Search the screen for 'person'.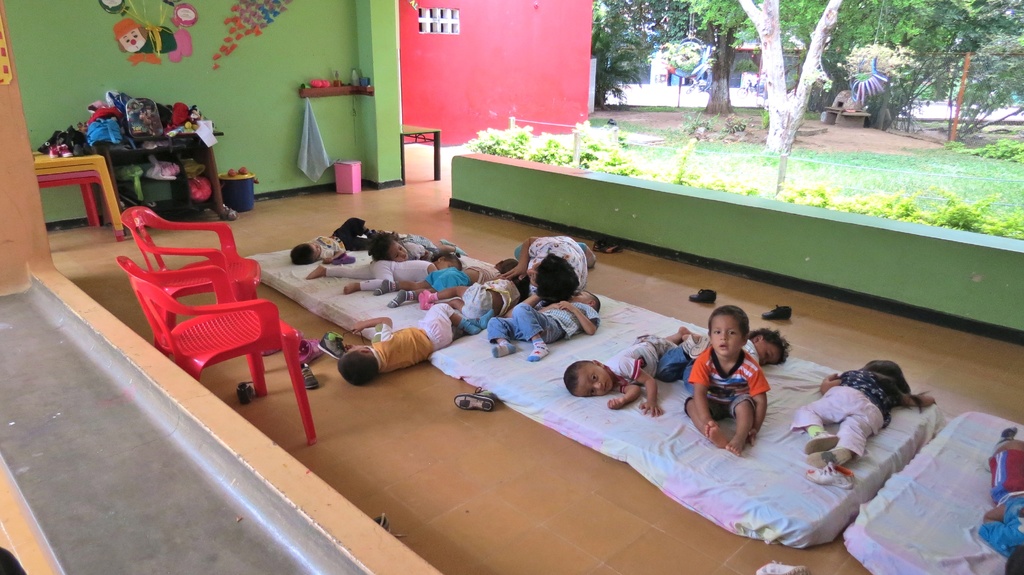
Found at [x1=285, y1=217, x2=381, y2=269].
